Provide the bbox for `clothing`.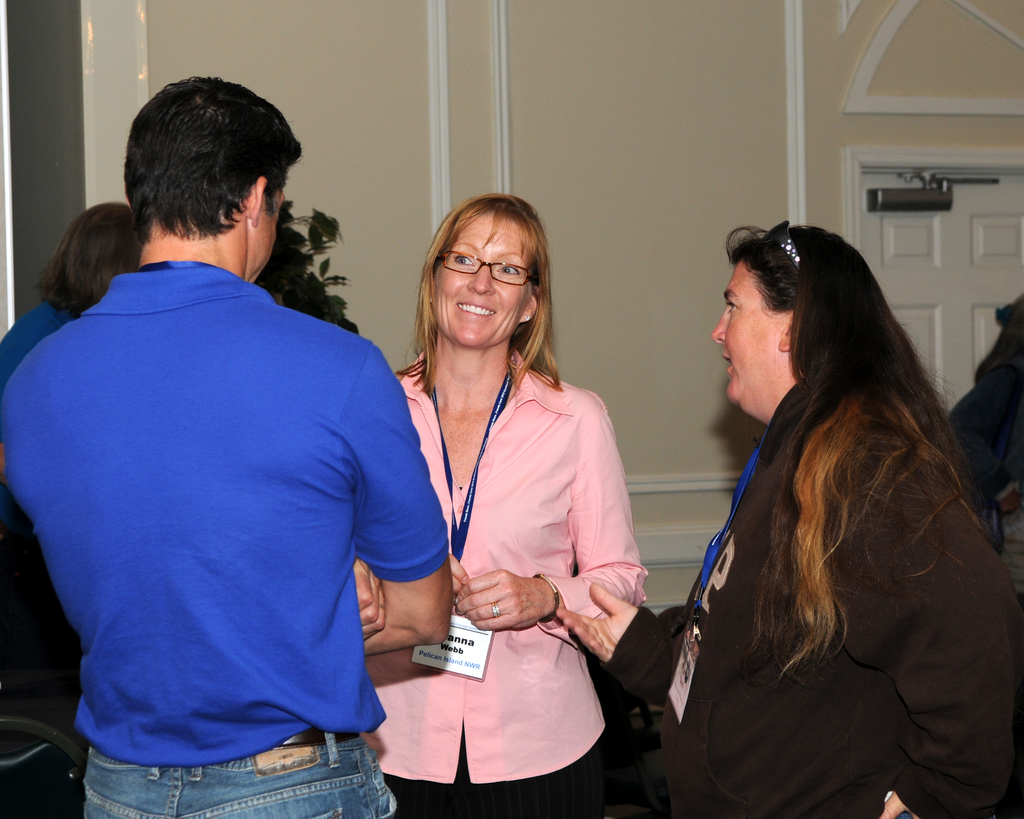
rect(660, 370, 1023, 818).
